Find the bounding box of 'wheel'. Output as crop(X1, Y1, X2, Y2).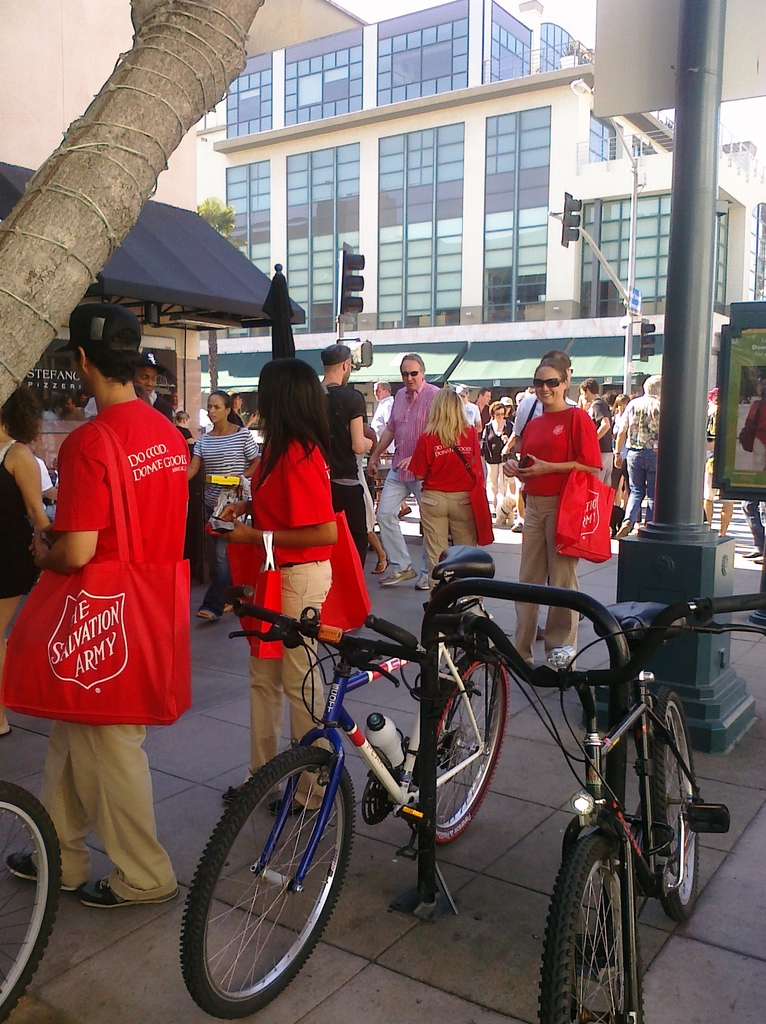
crop(0, 781, 61, 1023).
